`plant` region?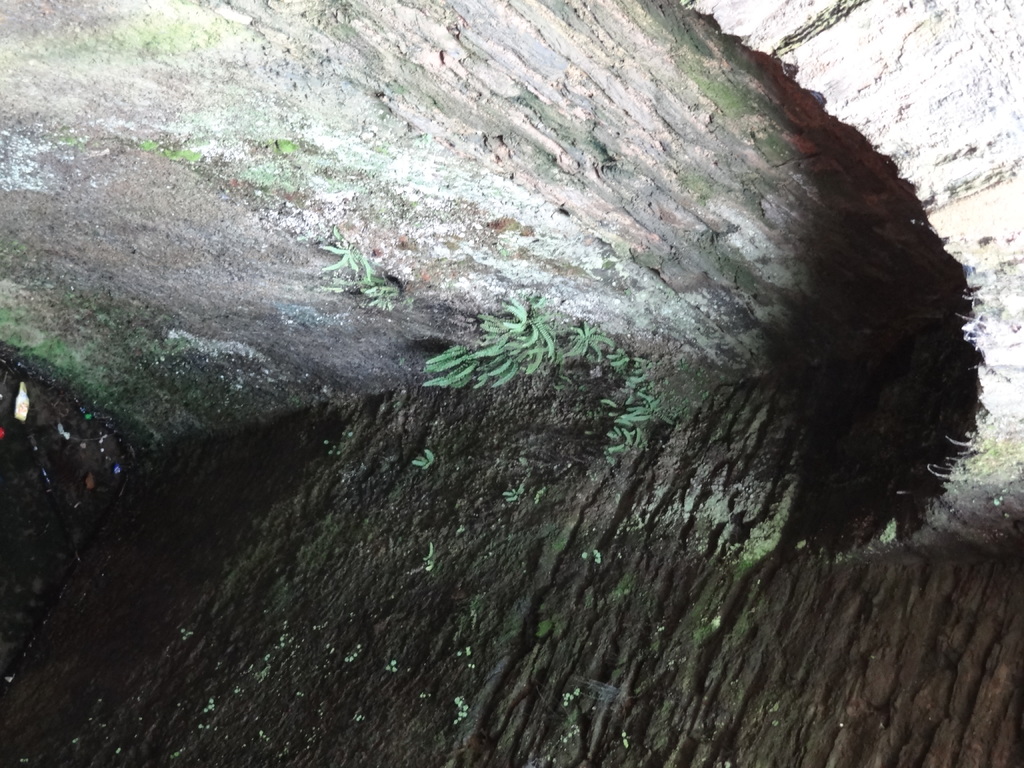
<region>308, 236, 397, 314</region>
